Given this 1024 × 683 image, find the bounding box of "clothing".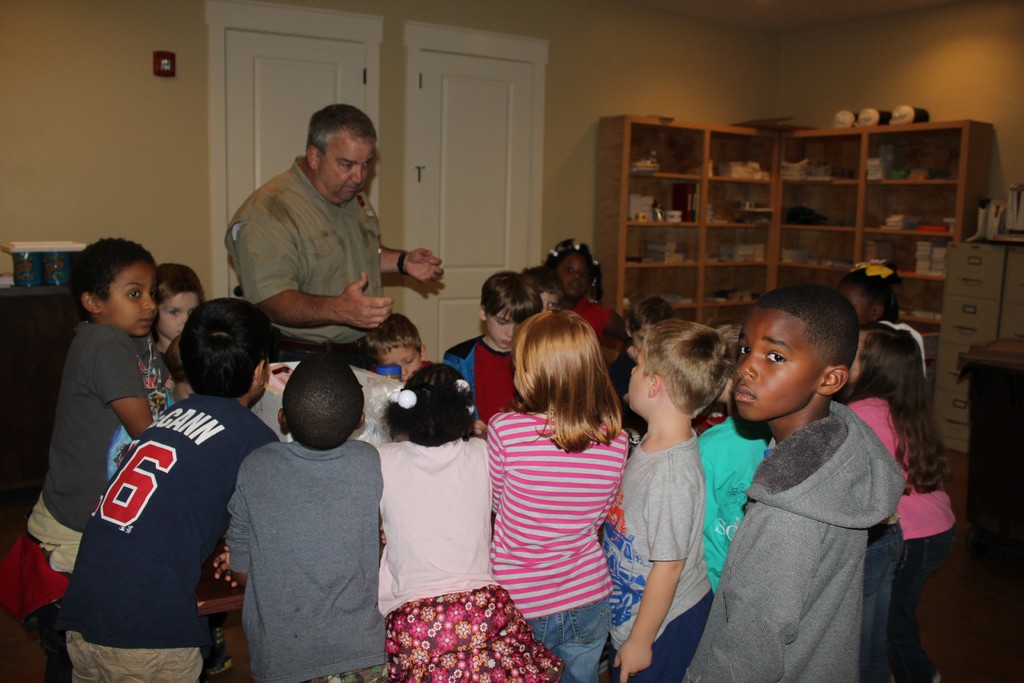
(223,155,383,369).
